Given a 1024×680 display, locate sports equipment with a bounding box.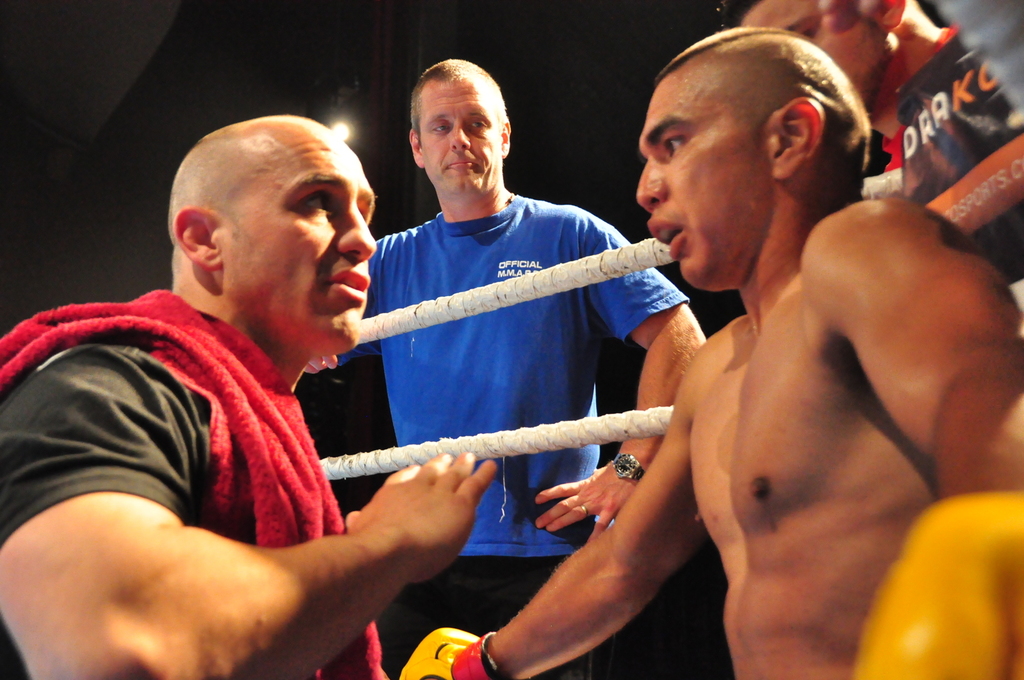
Located: box(398, 633, 493, 679).
